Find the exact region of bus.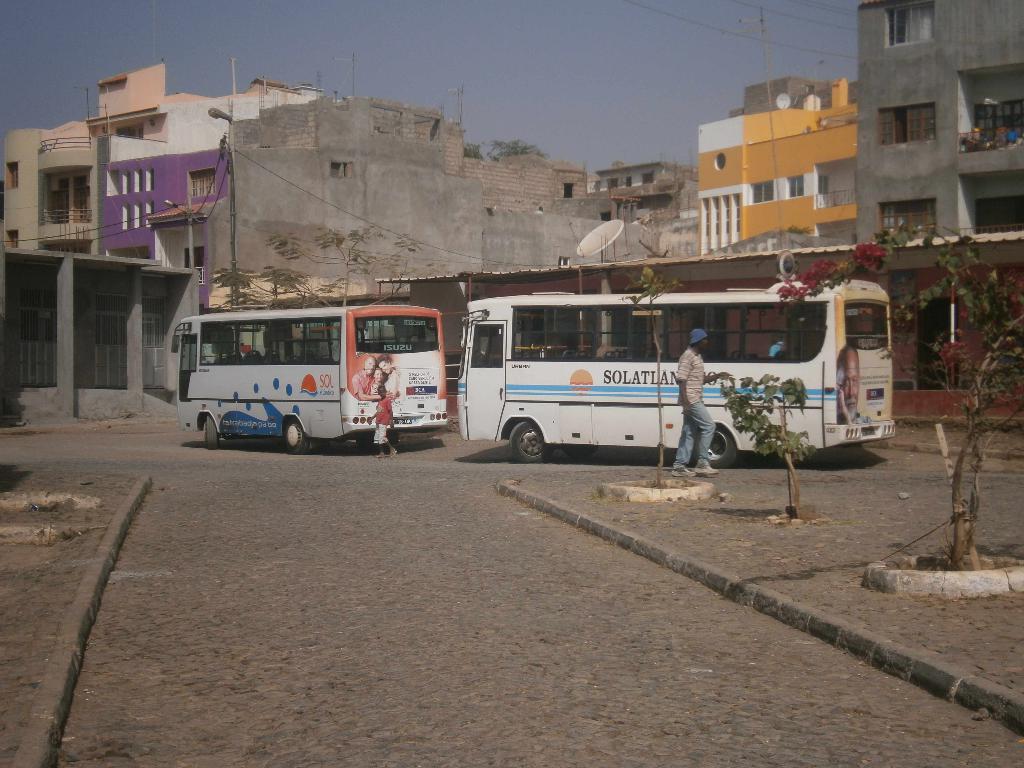
Exact region: select_region(454, 277, 891, 470).
